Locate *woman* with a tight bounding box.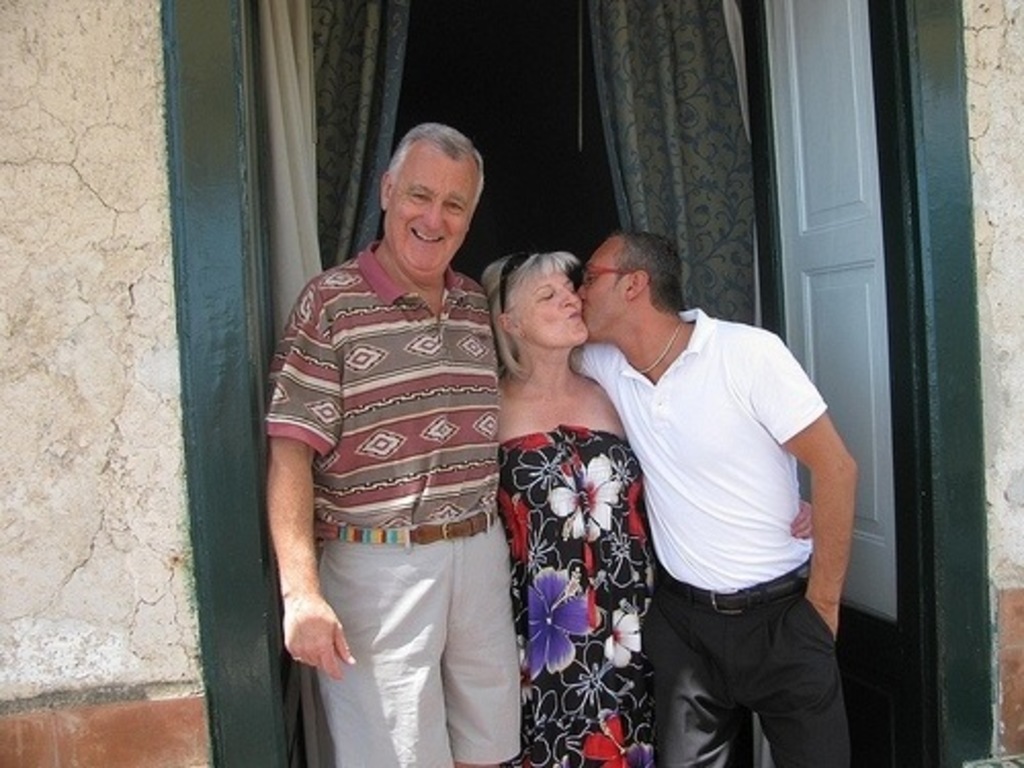
left=494, top=252, right=815, bottom=762.
